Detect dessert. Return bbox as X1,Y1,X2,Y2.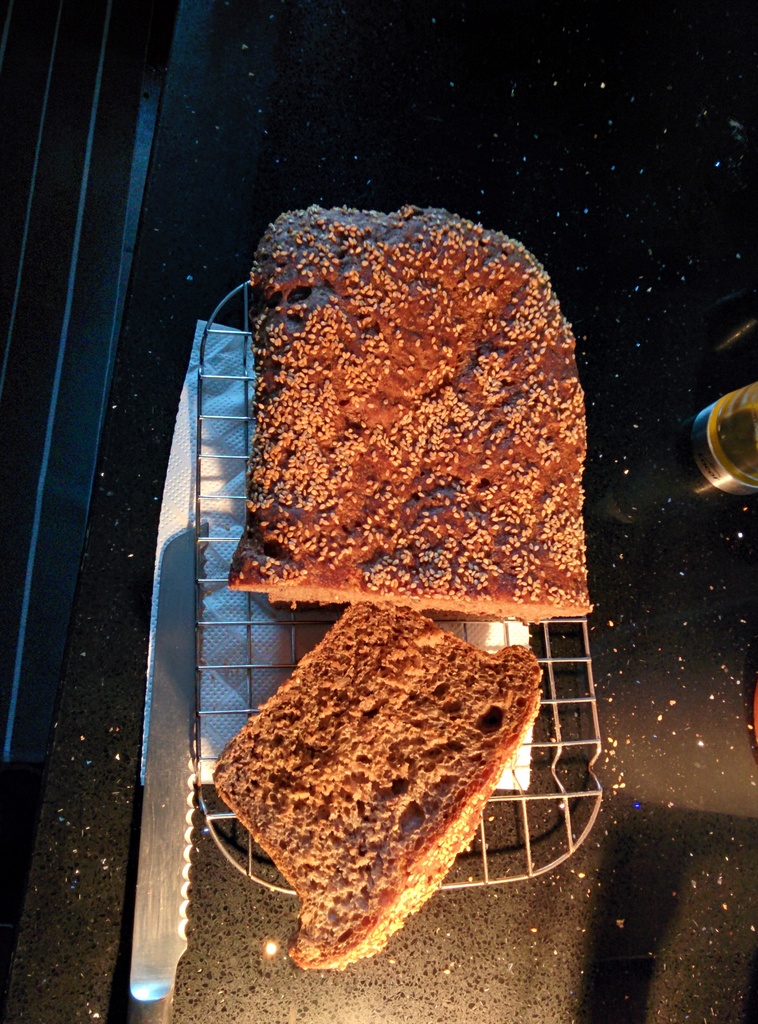
215,607,551,977.
